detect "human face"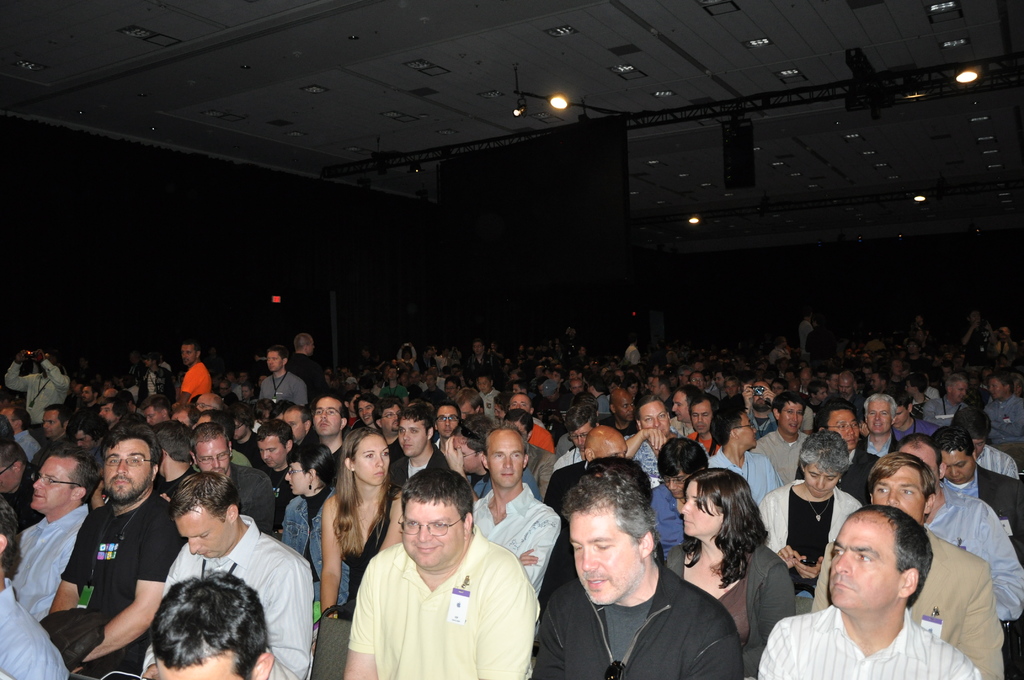
[x1=865, y1=403, x2=892, y2=434]
